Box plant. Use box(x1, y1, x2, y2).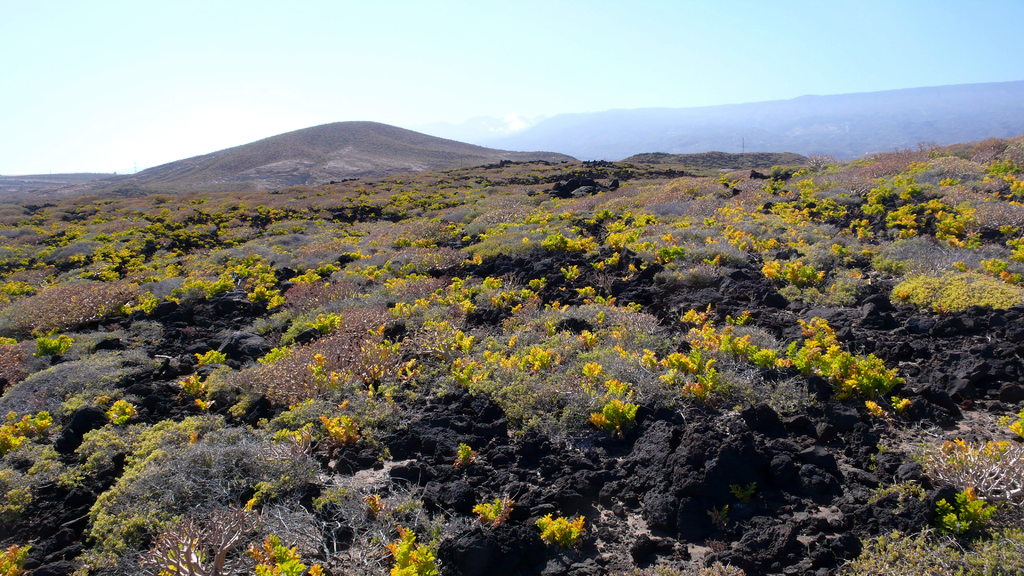
box(0, 546, 22, 575).
